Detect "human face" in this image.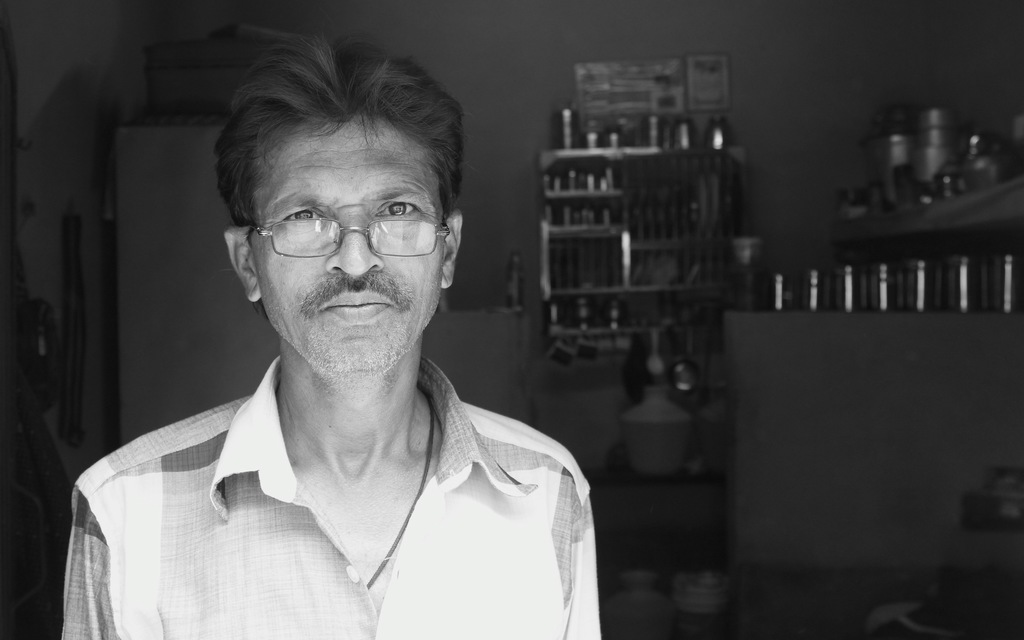
Detection: (250,115,444,380).
